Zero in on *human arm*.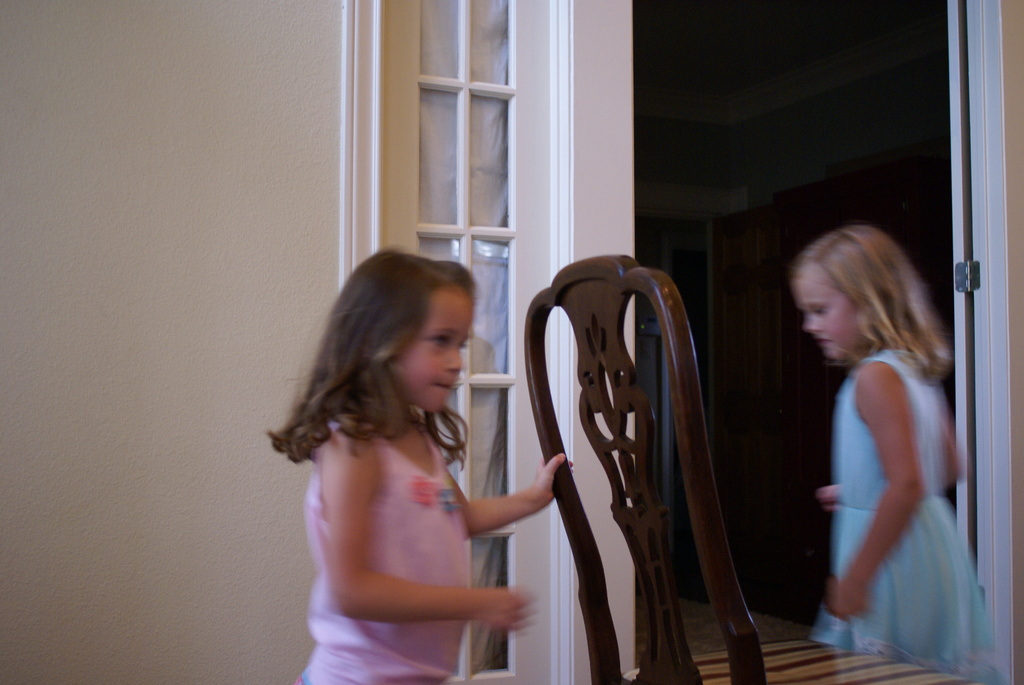
Zeroed in: crop(447, 461, 563, 546).
